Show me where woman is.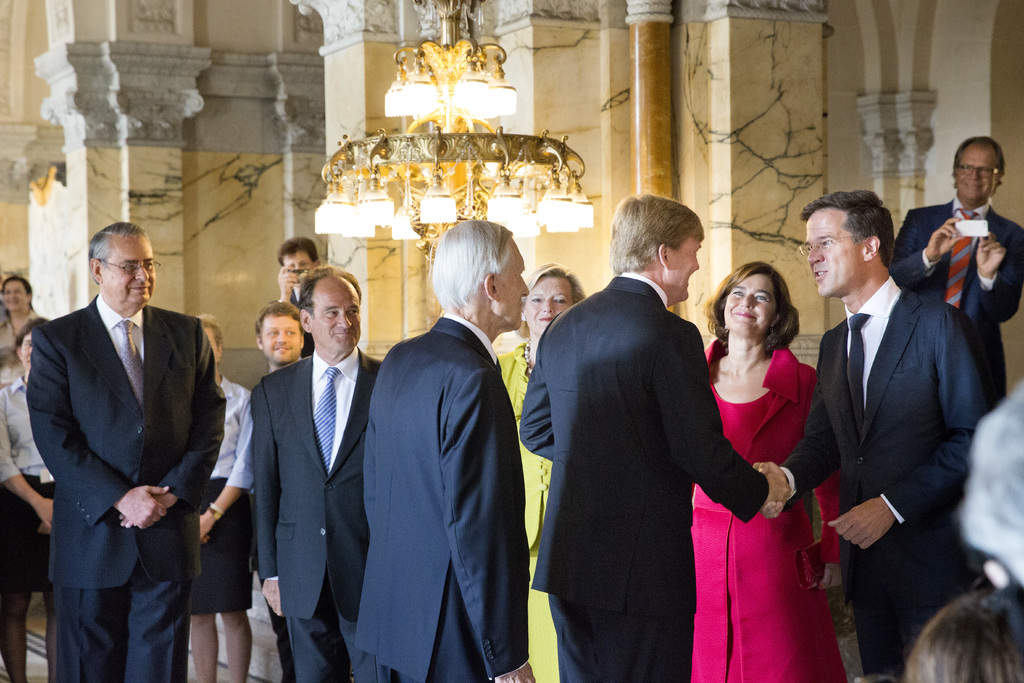
woman is at x1=0, y1=308, x2=54, y2=682.
